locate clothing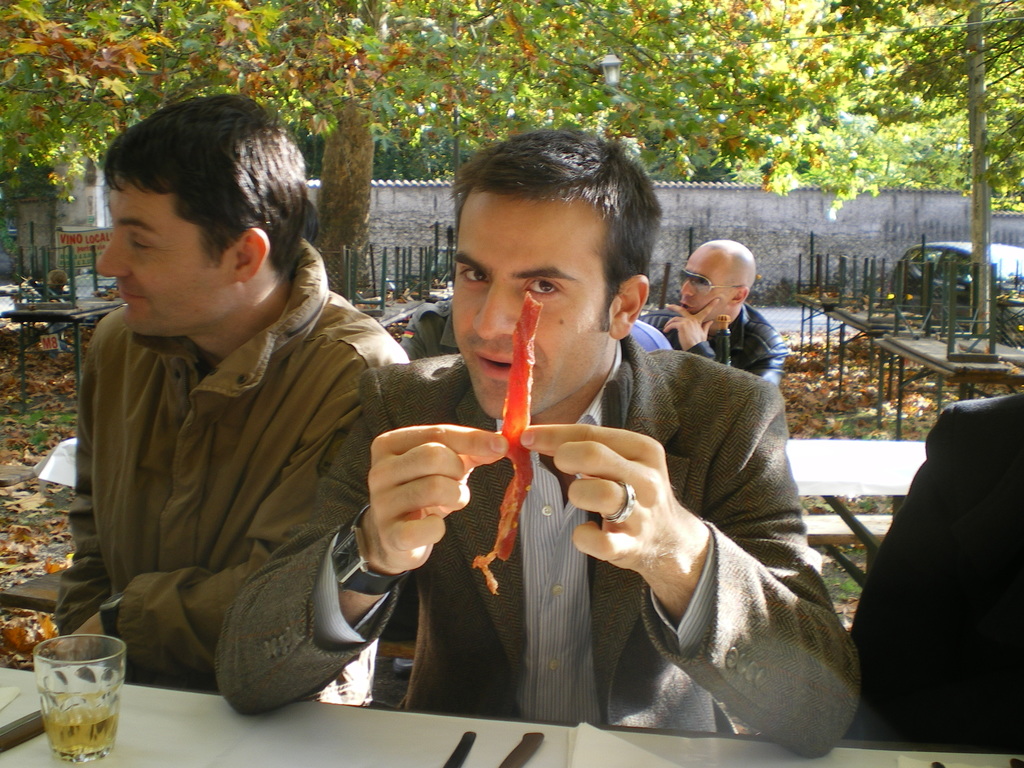
<region>844, 388, 1023, 752</region>
